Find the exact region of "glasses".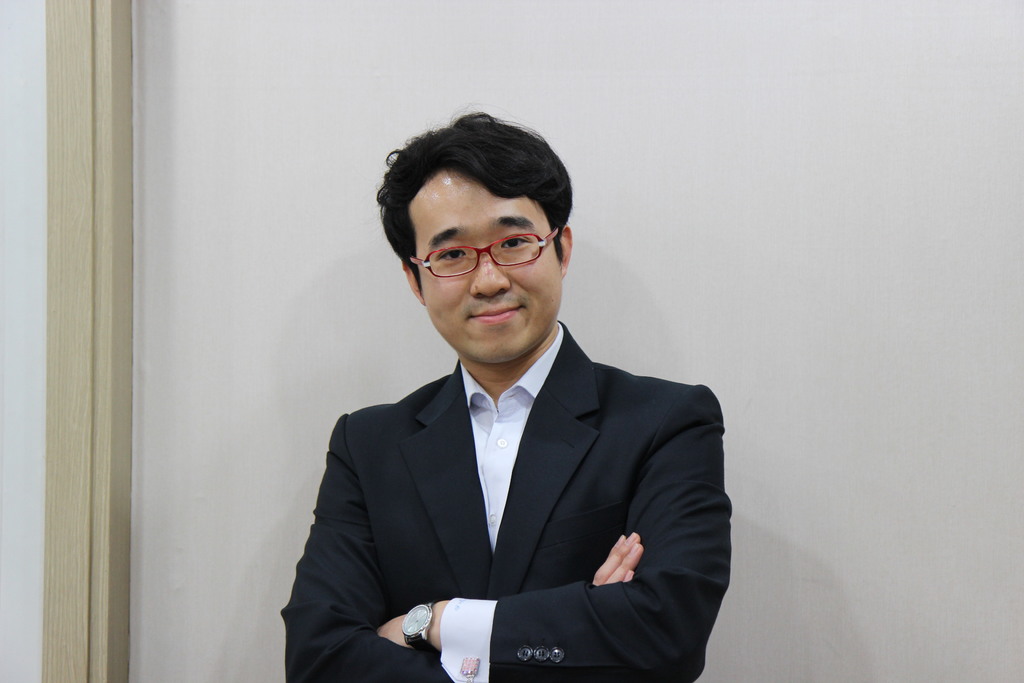
Exact region: (left=404, top=226, right=572, bottom=275).
